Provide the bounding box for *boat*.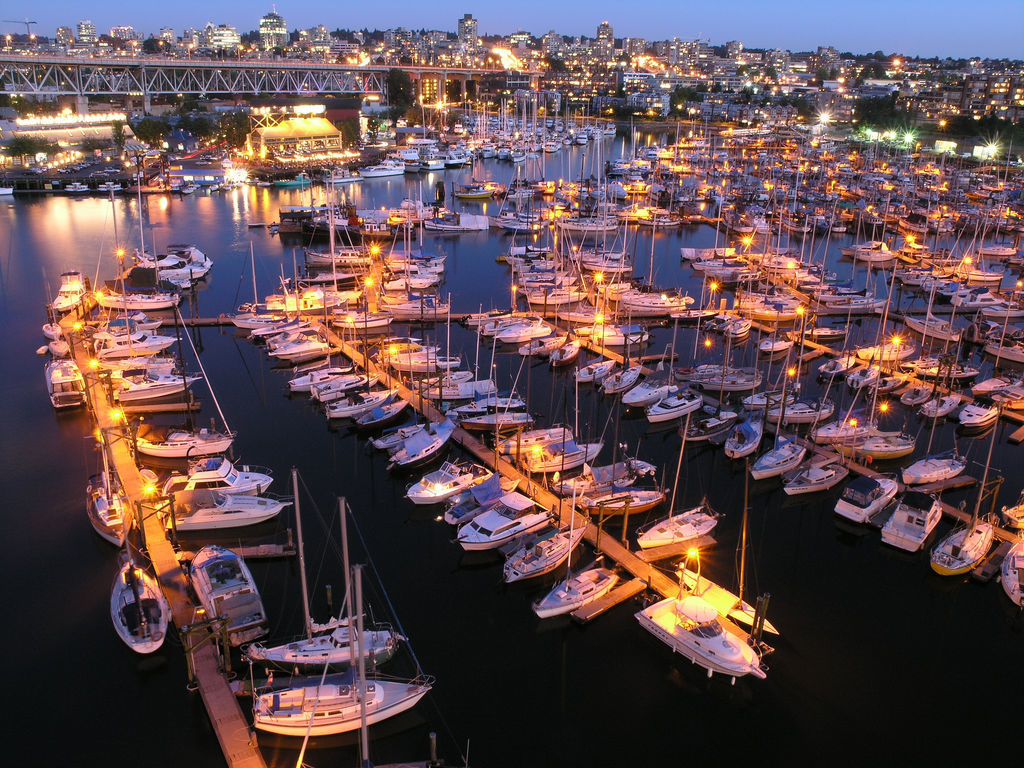
Rect(376, 294, 421, 319).
